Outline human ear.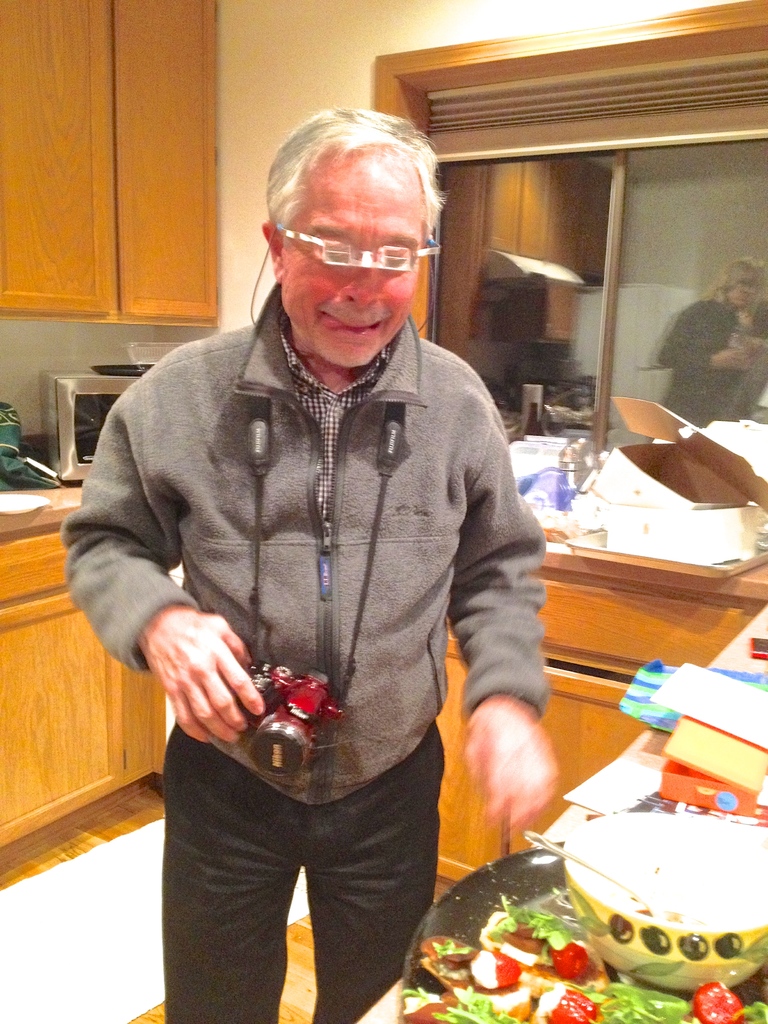
Outline: pyautogui.locateOnScreen(257, 219, 283, 280).
